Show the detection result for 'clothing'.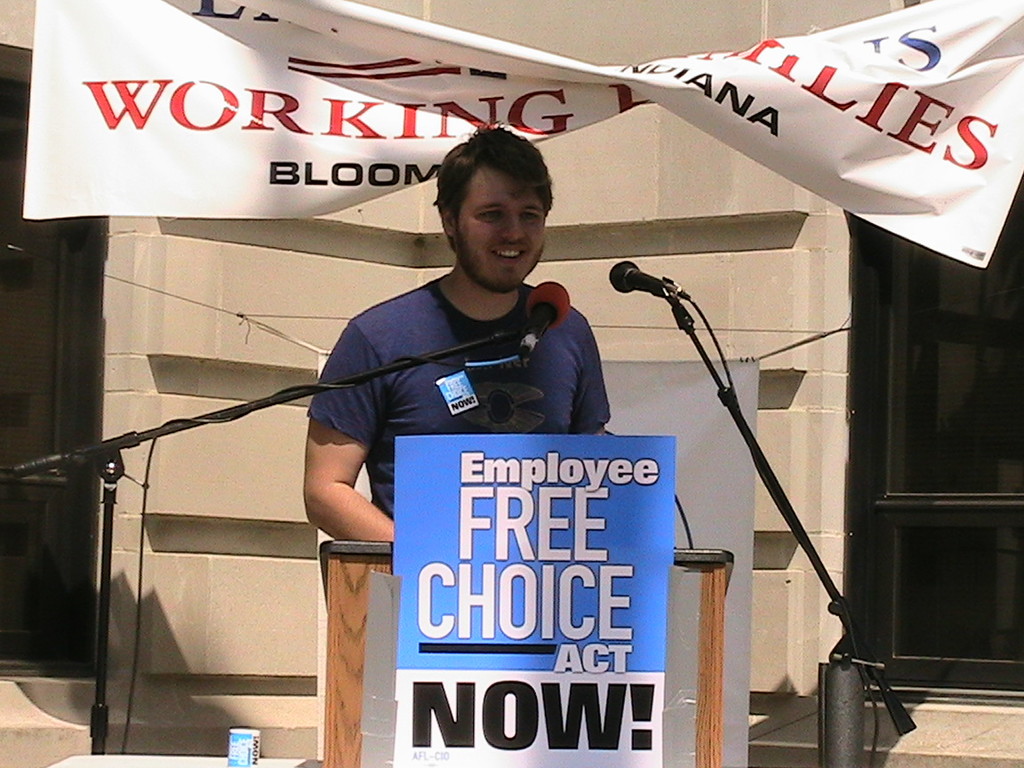
[x1=307, y1=277, x2=612, y2=519].
